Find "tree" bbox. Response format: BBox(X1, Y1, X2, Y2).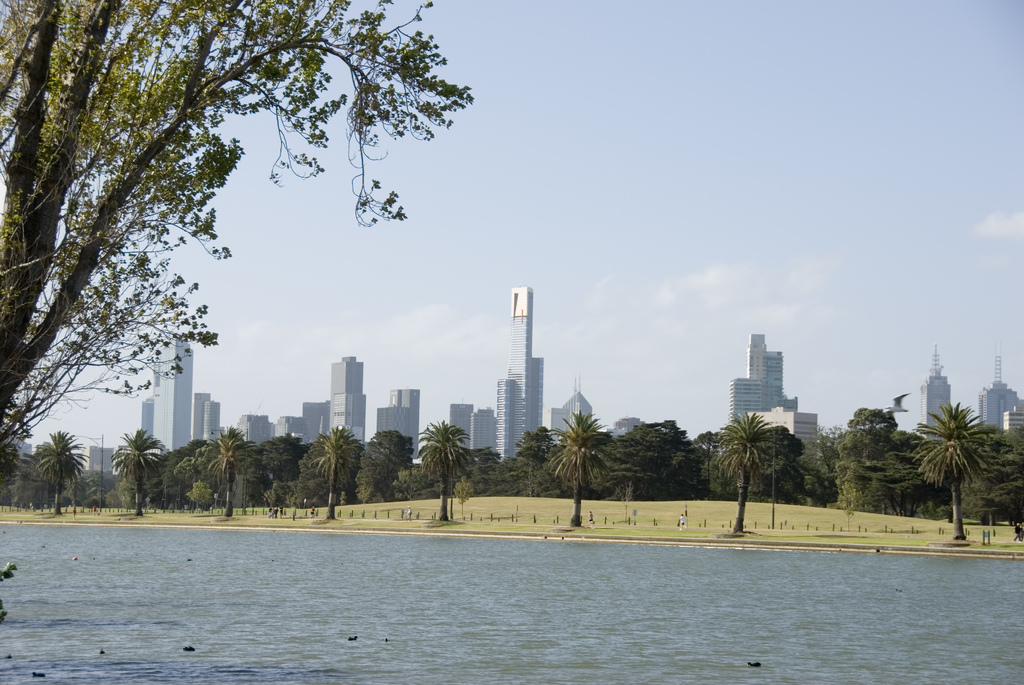
BBox(111, 429, 164, 518).
